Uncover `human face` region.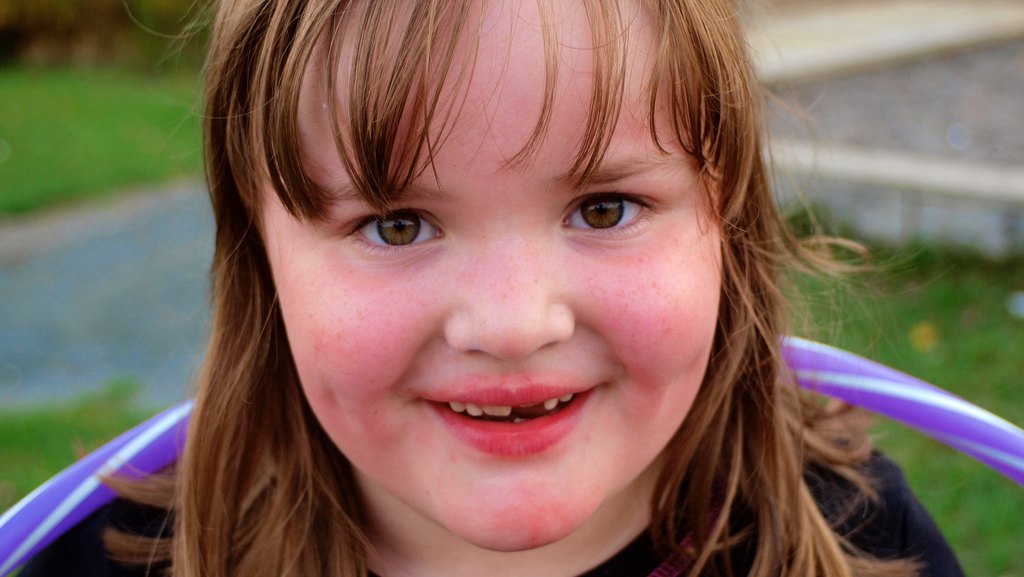
Uncovered: 256:0:714:558.
